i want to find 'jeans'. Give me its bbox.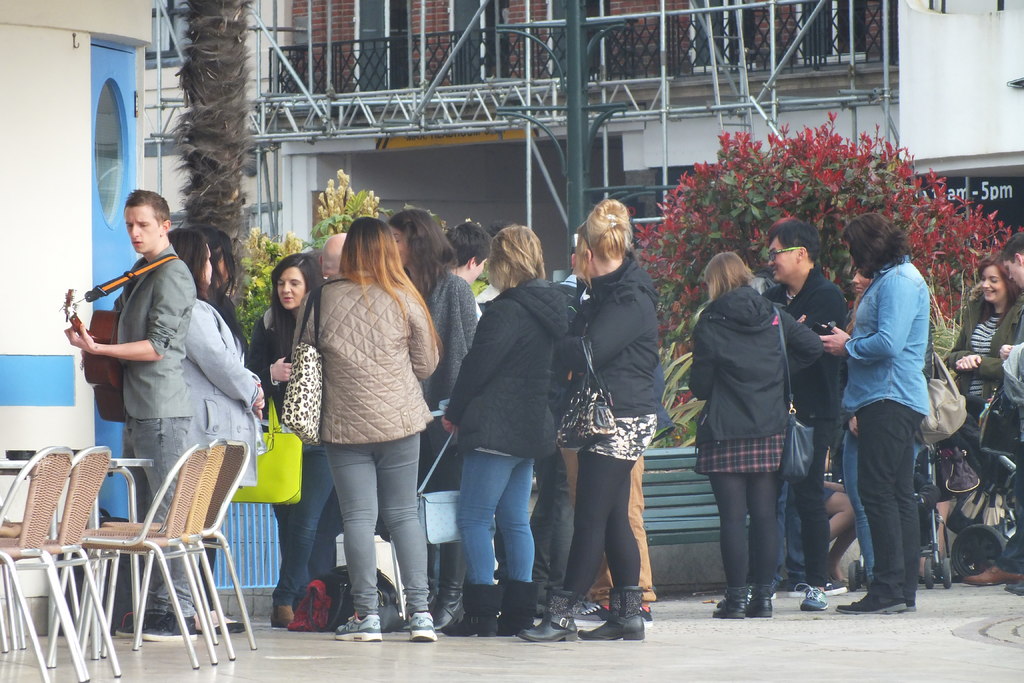
locate(844, 427, 874, 572).
